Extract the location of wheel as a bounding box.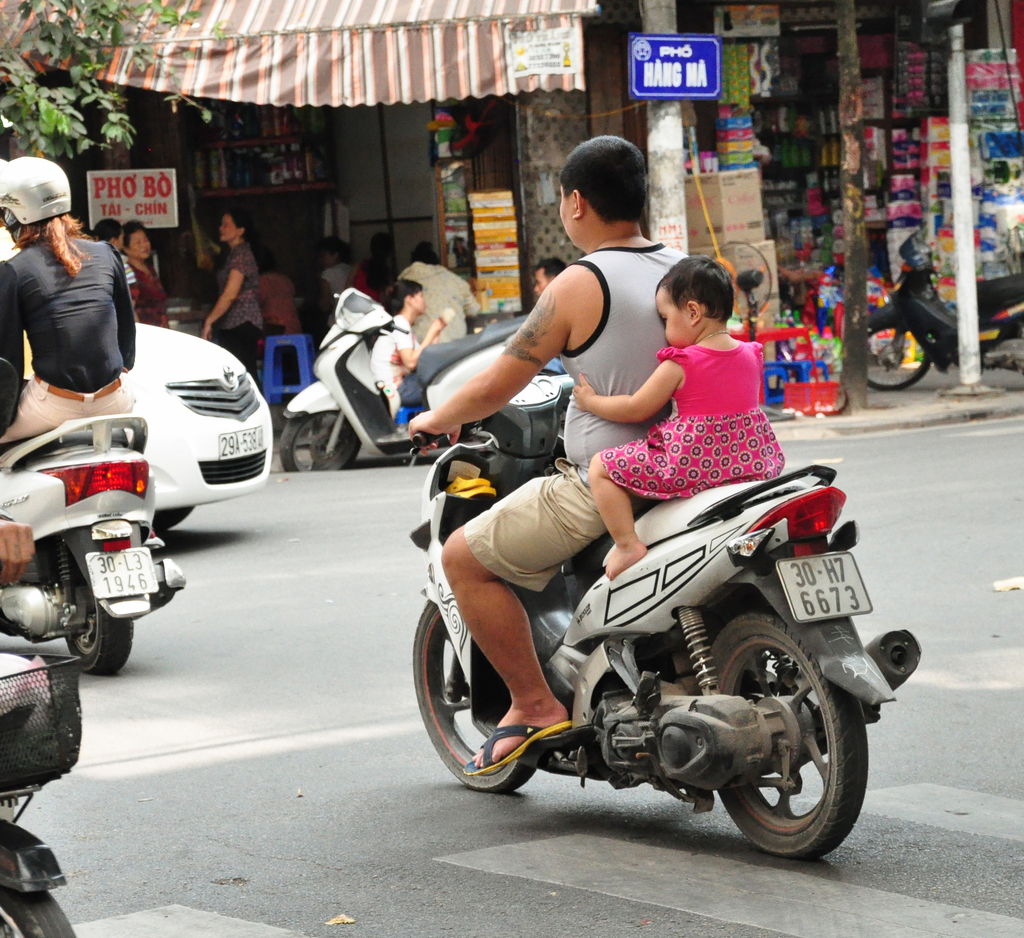
{"left": 280, "top": 408, "right": 360, "bottom": 471}.
